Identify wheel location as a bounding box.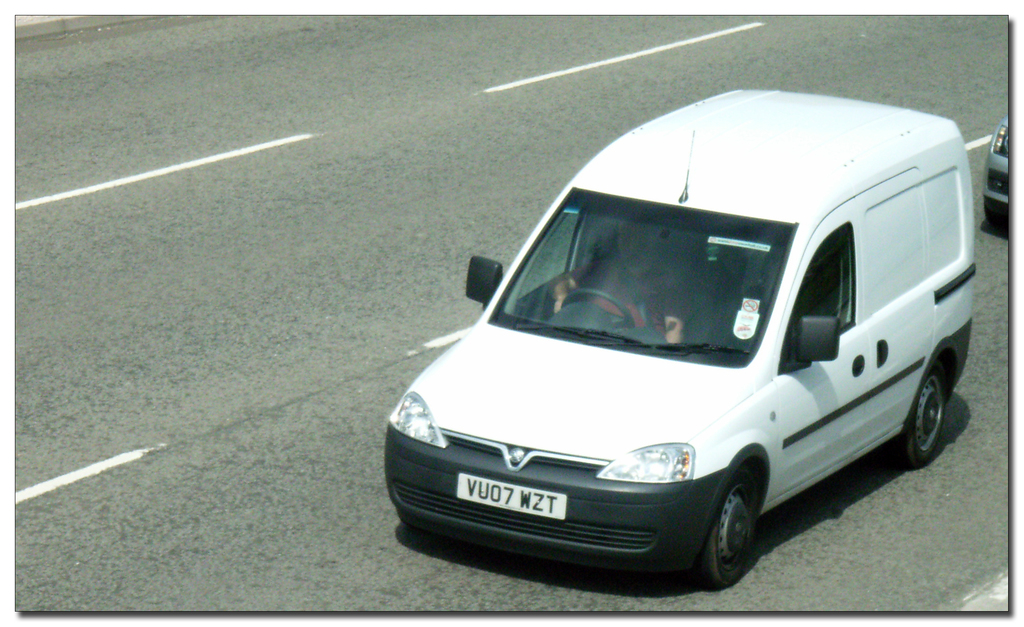
pyautogui.locateOnScreen(706, 475, 775, 584).
